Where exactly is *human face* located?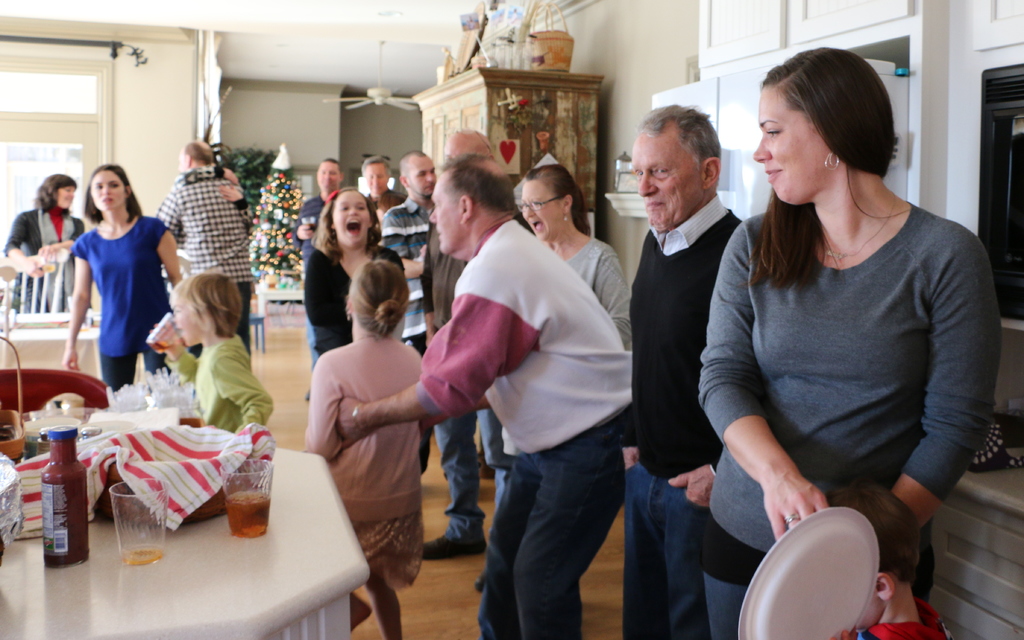
Its bounding box is 632/136/703/228.
